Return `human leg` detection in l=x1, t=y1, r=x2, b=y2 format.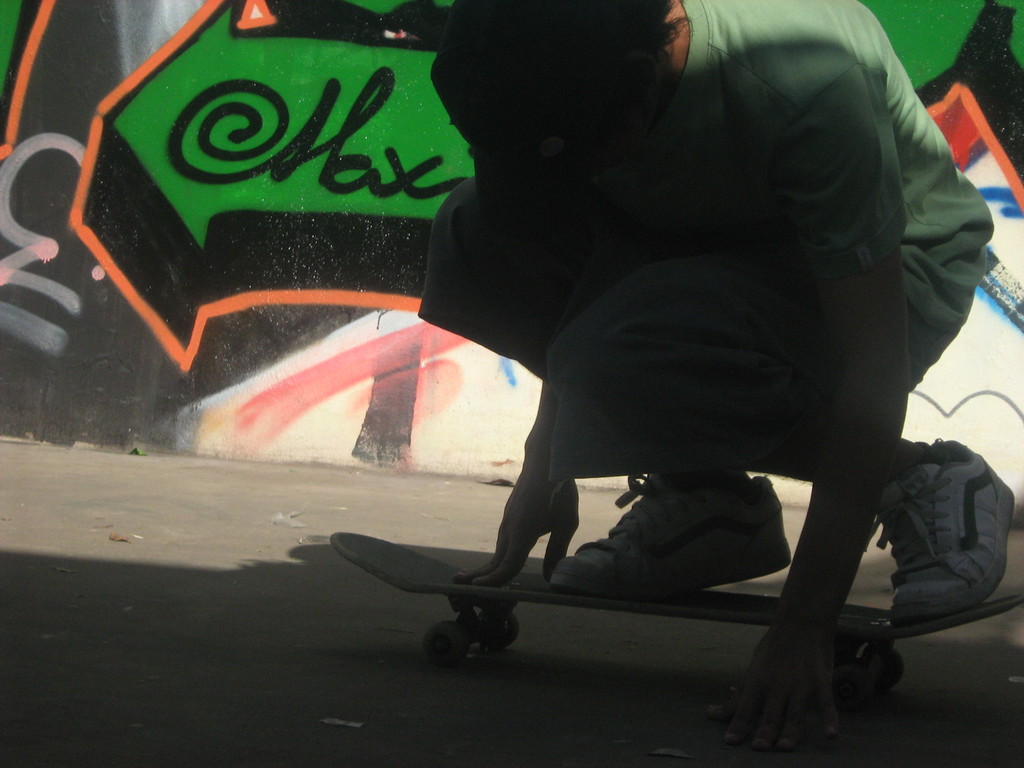
l=547, t=217, r=1016, b=635.
